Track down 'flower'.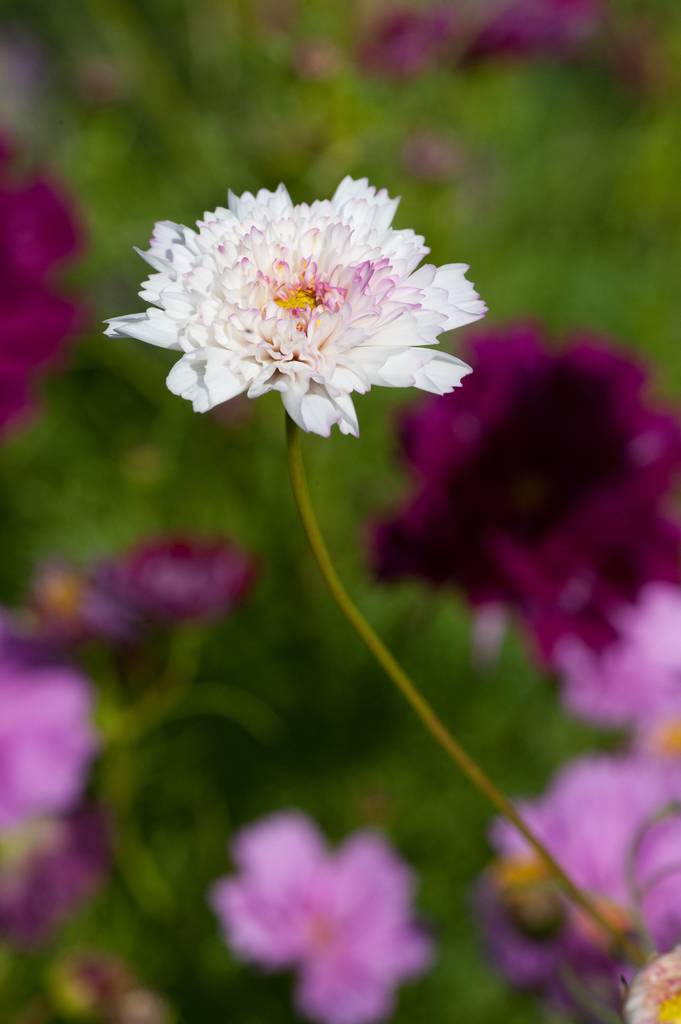
Tracked to [x1=481, y1=0, x2=604, y2=57].
